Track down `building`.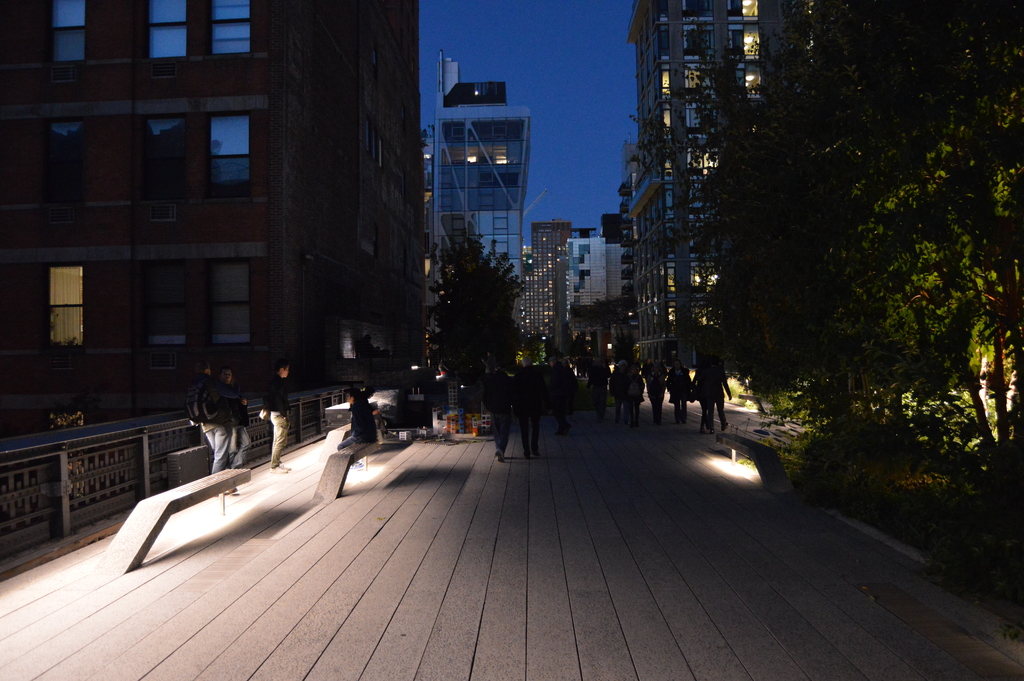
Tracked to 565 225 635 366.
